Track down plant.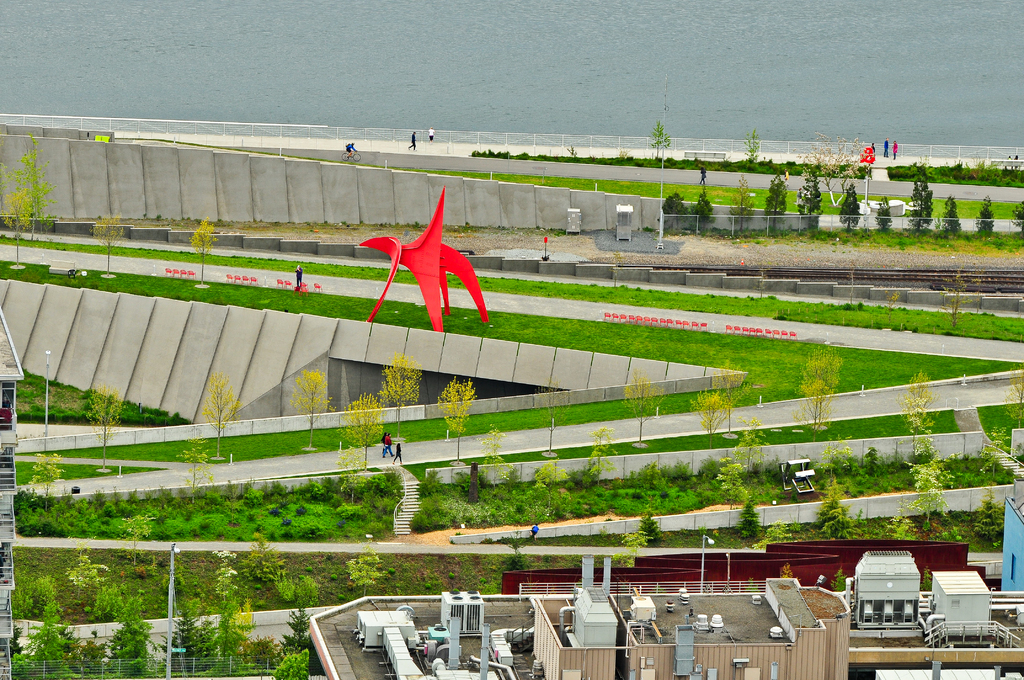
Tracked to <box>935,276,977,330</box>.
